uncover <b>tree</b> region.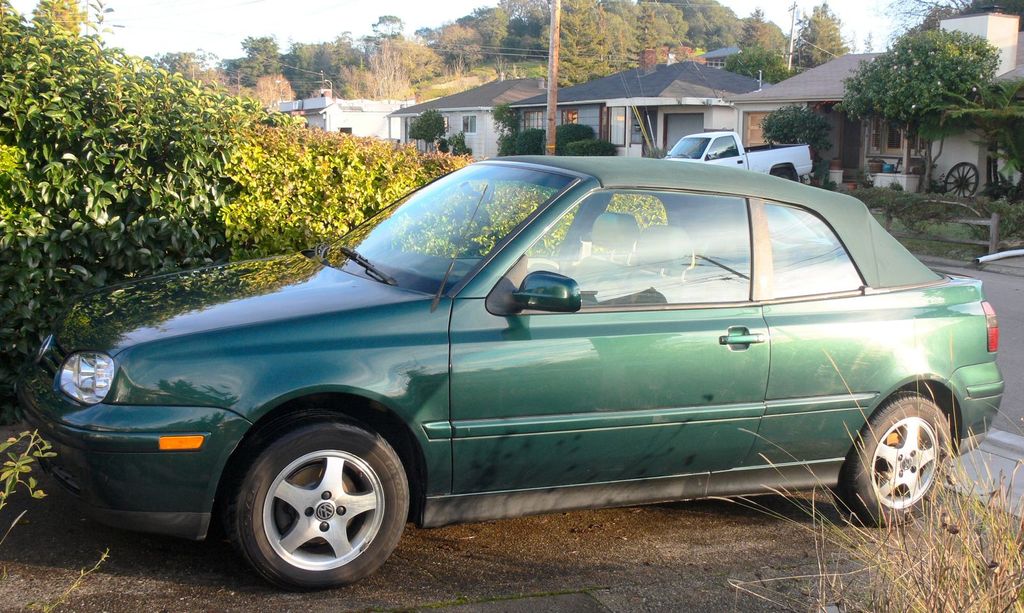
Uncovered: (x1=925, y1=72, x2=1023, y2=203).
